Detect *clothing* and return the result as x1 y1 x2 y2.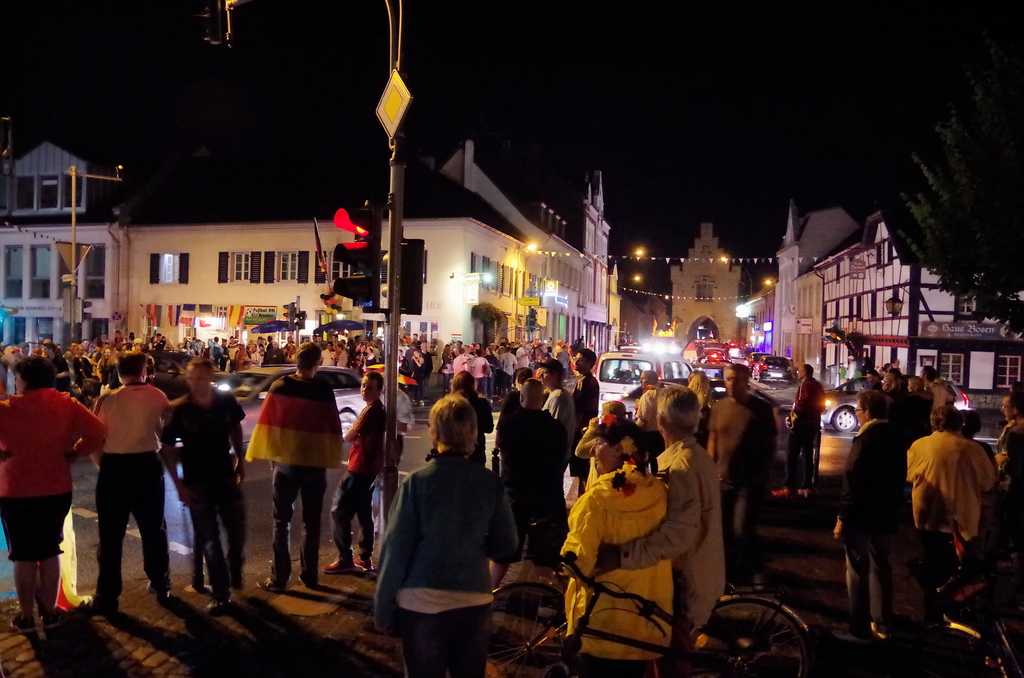
839 417 897 644.
